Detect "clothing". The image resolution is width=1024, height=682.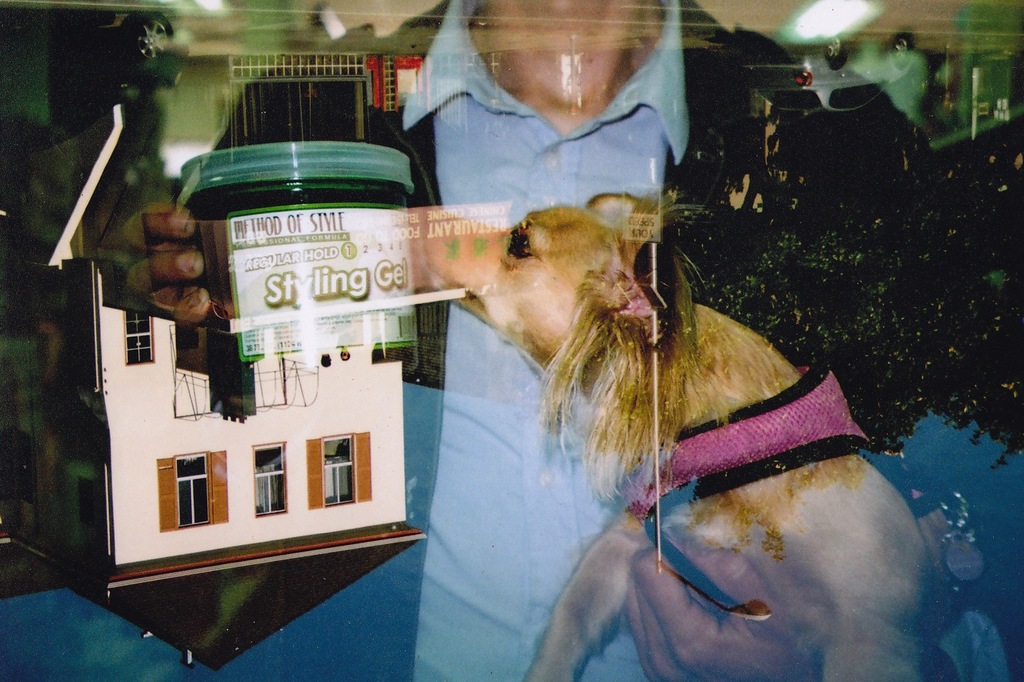
(x1=215, y1=0, x2=915, y2=681).
